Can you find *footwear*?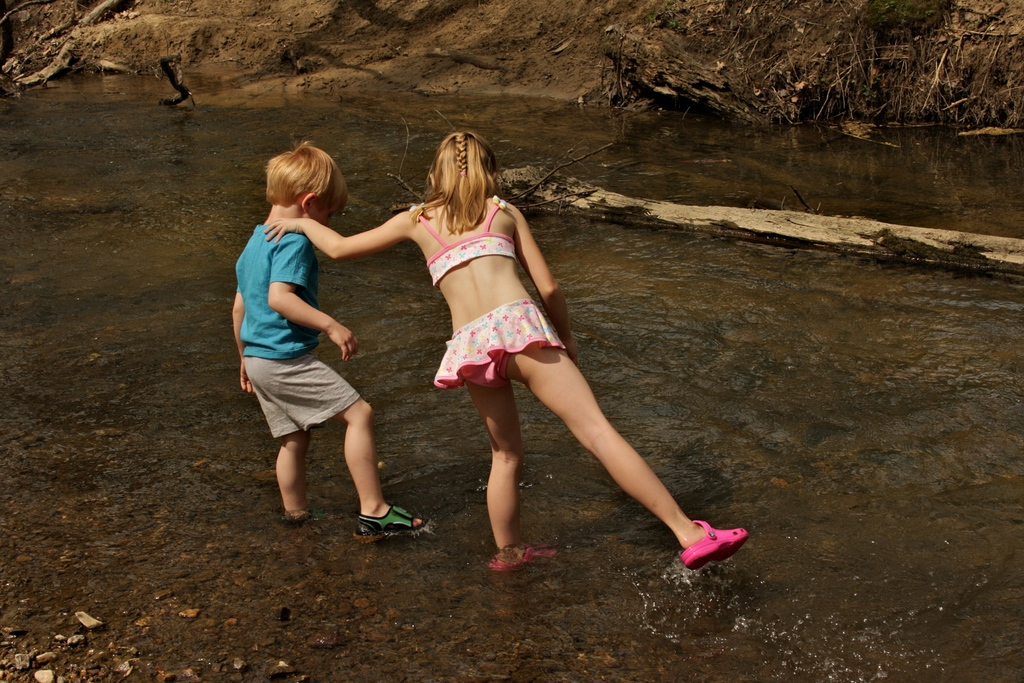
Yes, bounding box: <box>346,497,419,554</box>.
